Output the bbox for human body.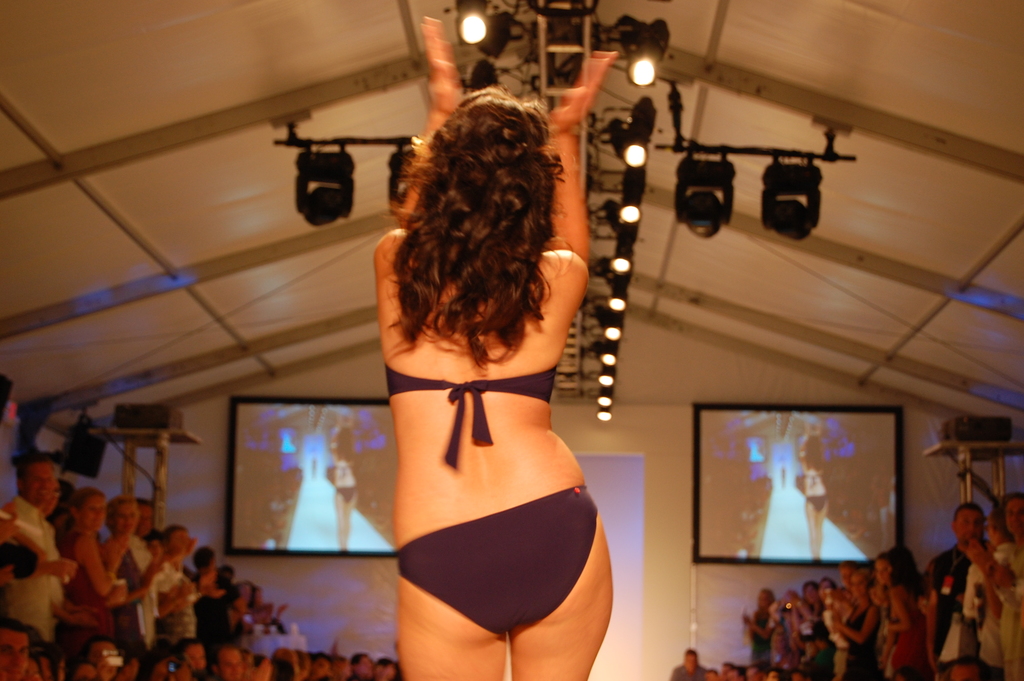
<box>152,525,199,648</box>.
